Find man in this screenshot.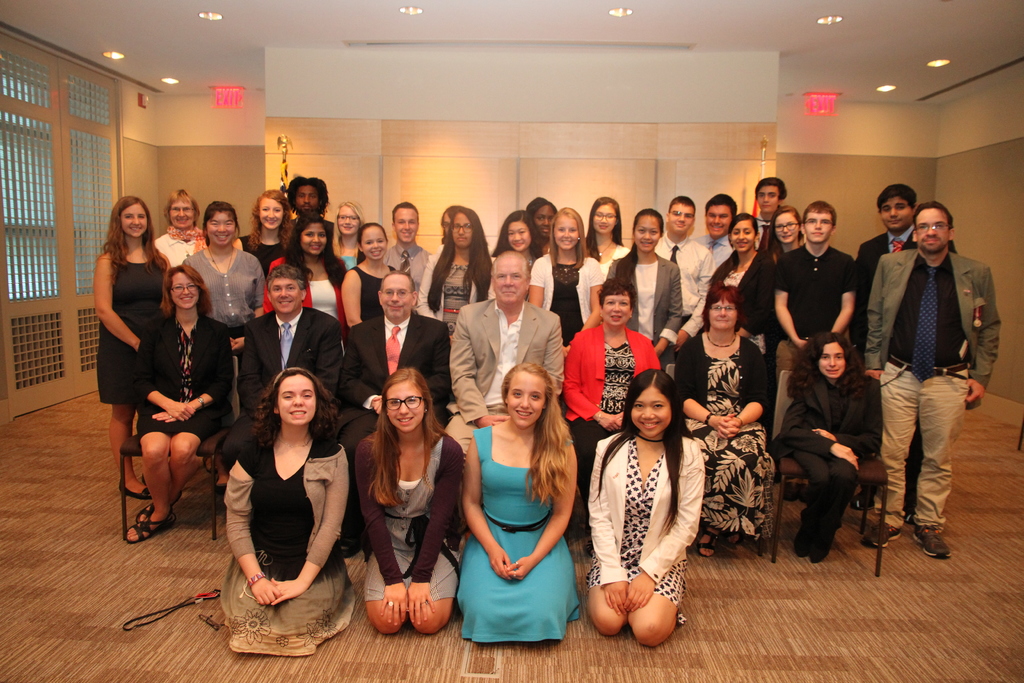
The bounding box for man is box(690, 193, 760, 267).
